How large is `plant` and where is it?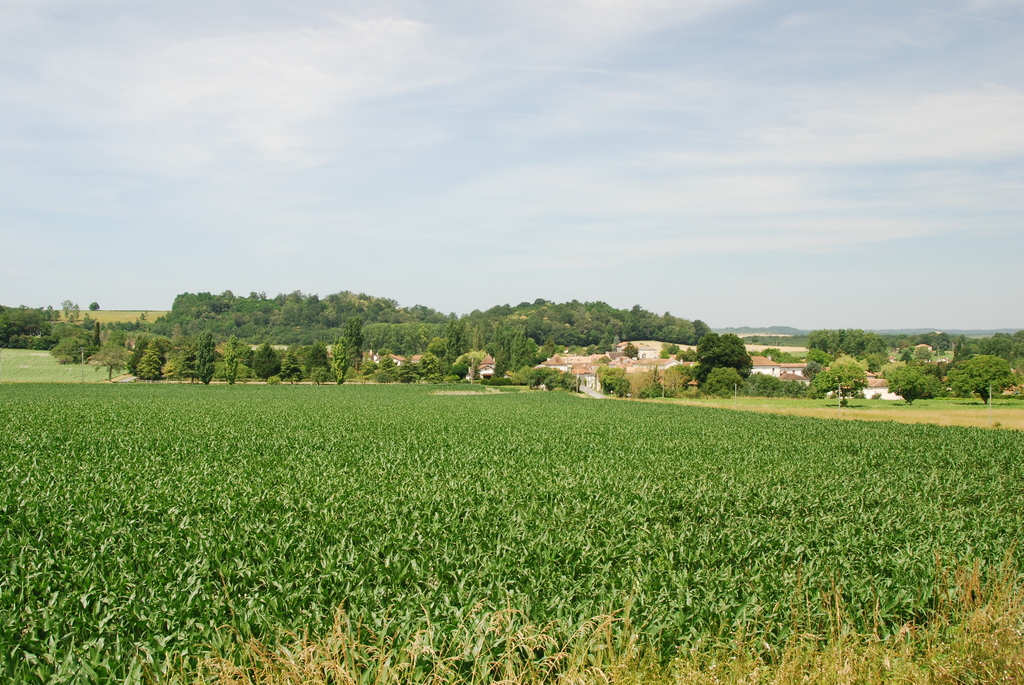
Bounding box: [left=887, top=363, right=945, bottom=406].
